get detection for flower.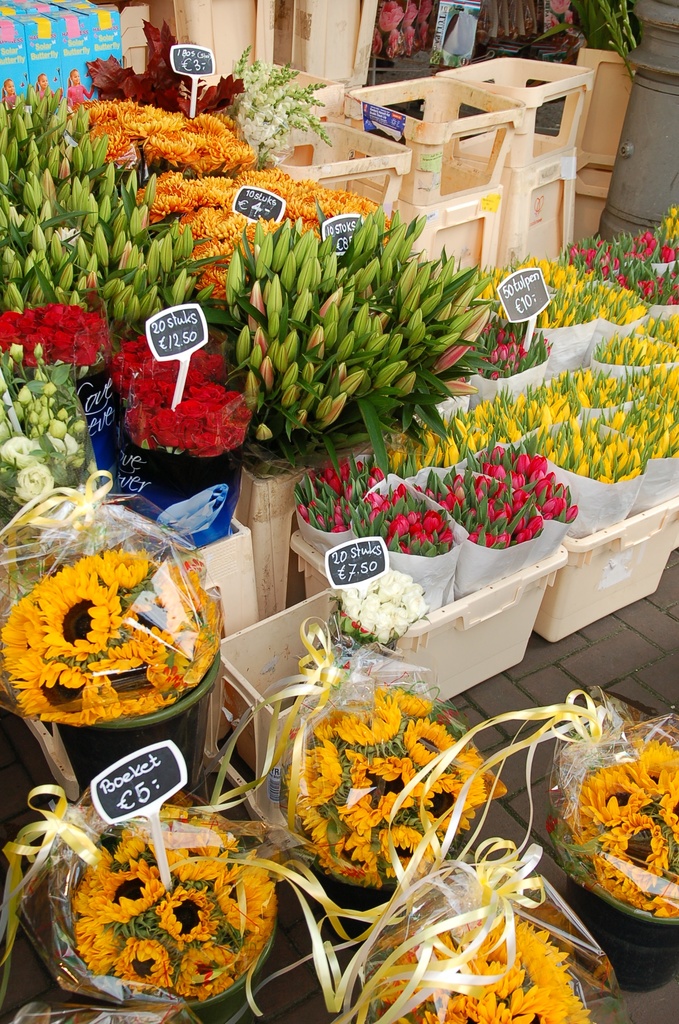
Detection: {"x1": 0, "y1": 433, "x2": 41, "y2": 469}.
